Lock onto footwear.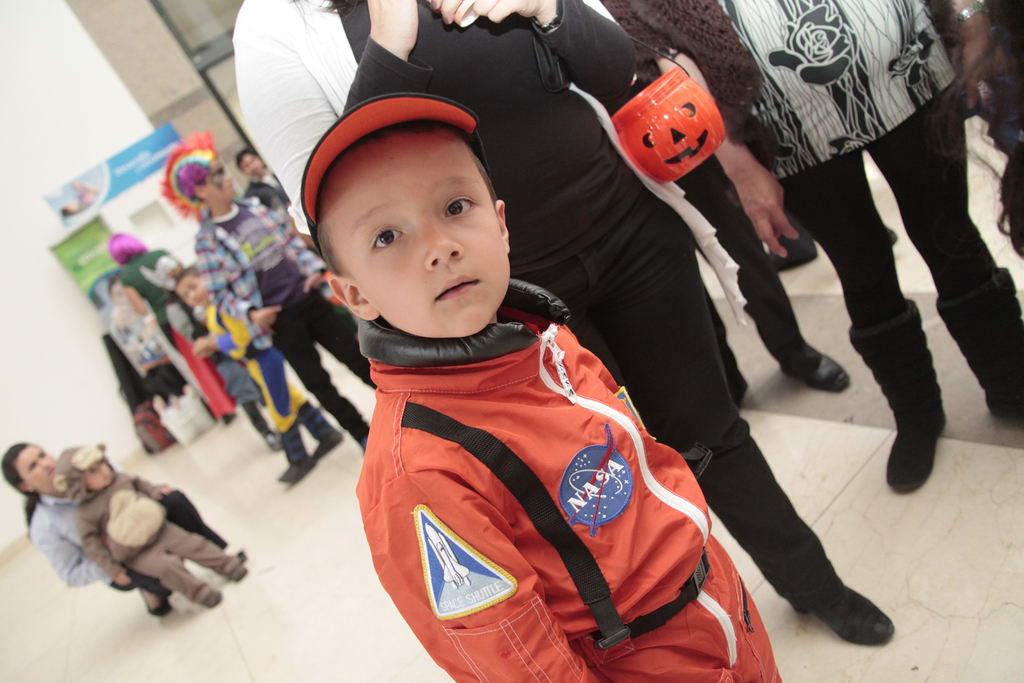
Locked: bbox(280, 454, 319, 481).
